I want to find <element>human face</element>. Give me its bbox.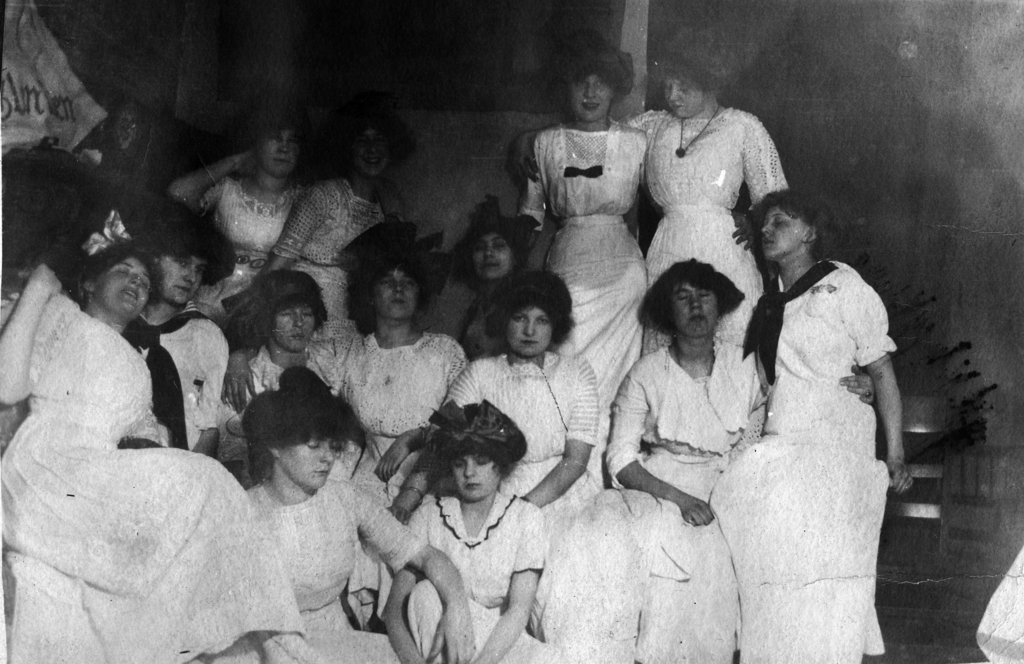
bbox=(451, 452, 502, 497).
